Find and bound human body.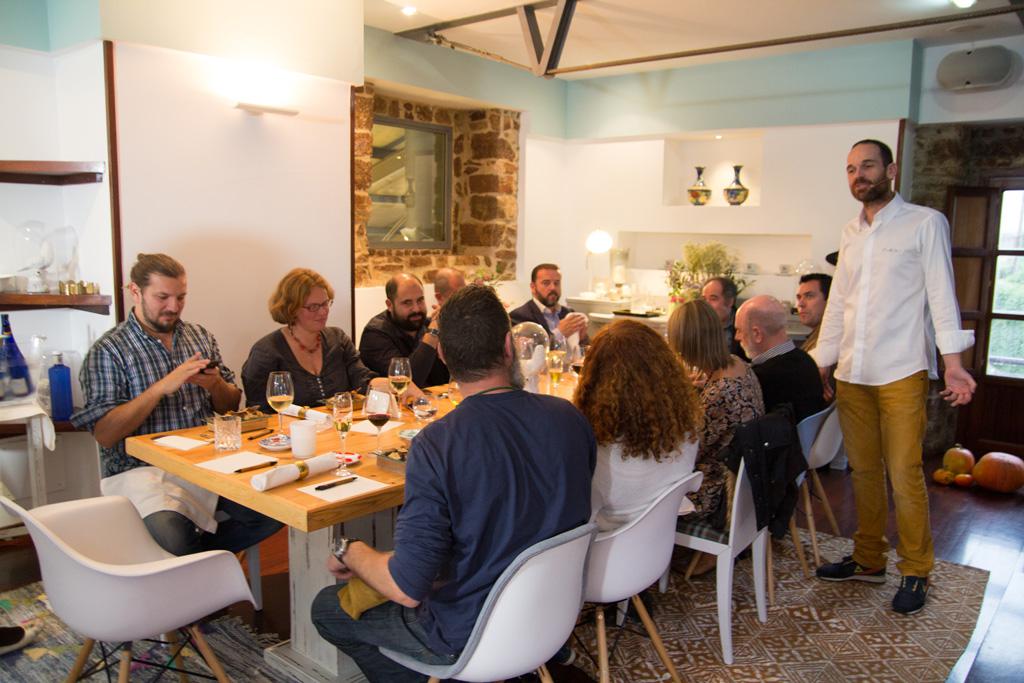
Bound: Rect(233, 325, 376, 411).
